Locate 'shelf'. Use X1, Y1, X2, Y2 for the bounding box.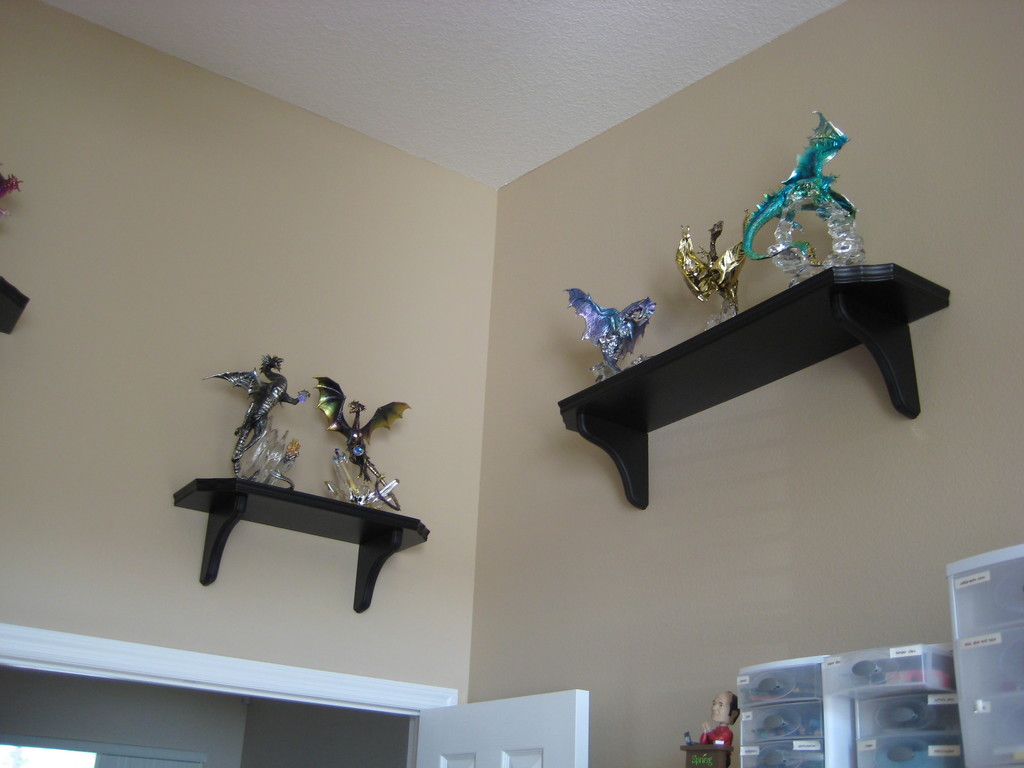
550, 211, 945, 510.
